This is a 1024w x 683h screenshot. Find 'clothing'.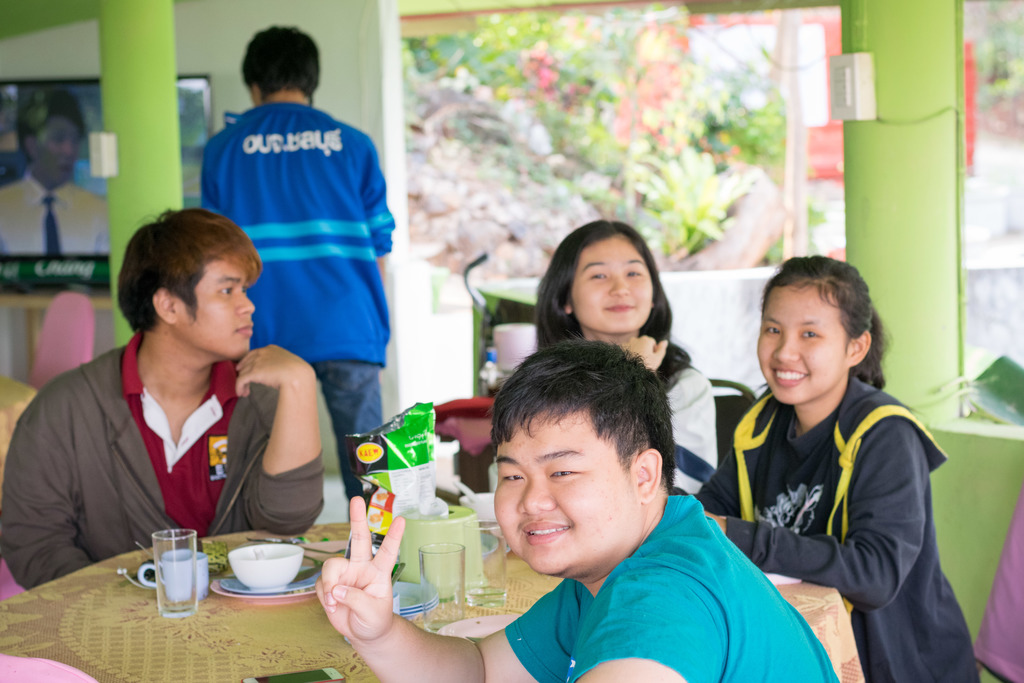
Bounding box: (11,273,318,600).
